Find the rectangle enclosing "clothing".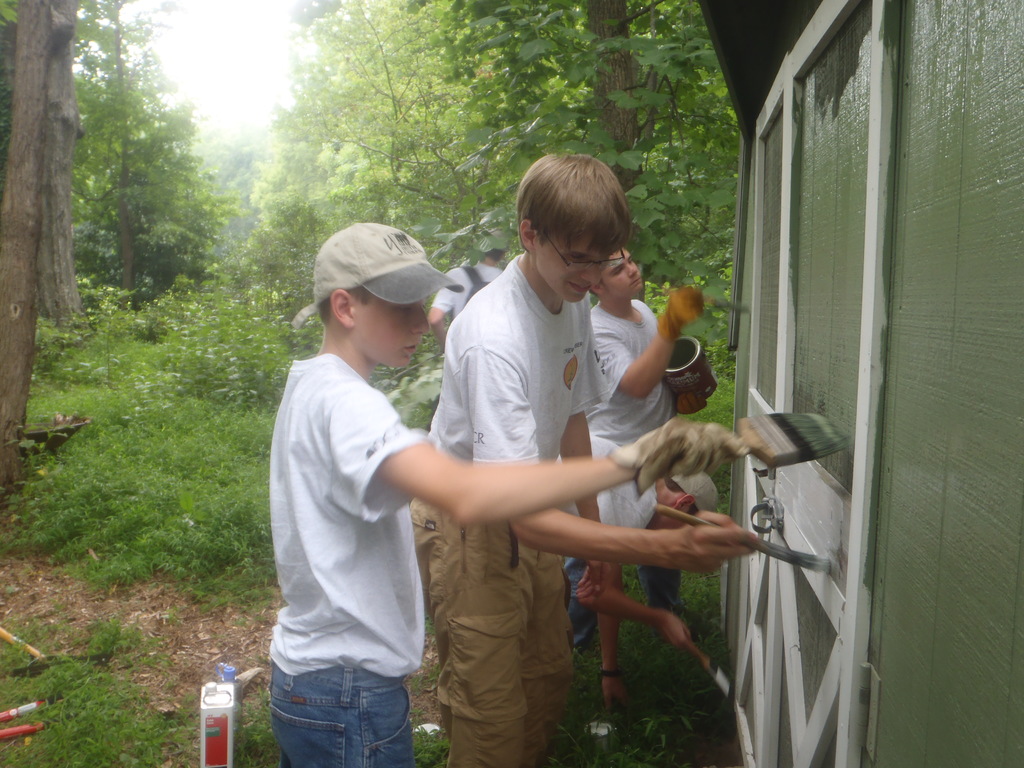
box(413, 253, 606, 751).
